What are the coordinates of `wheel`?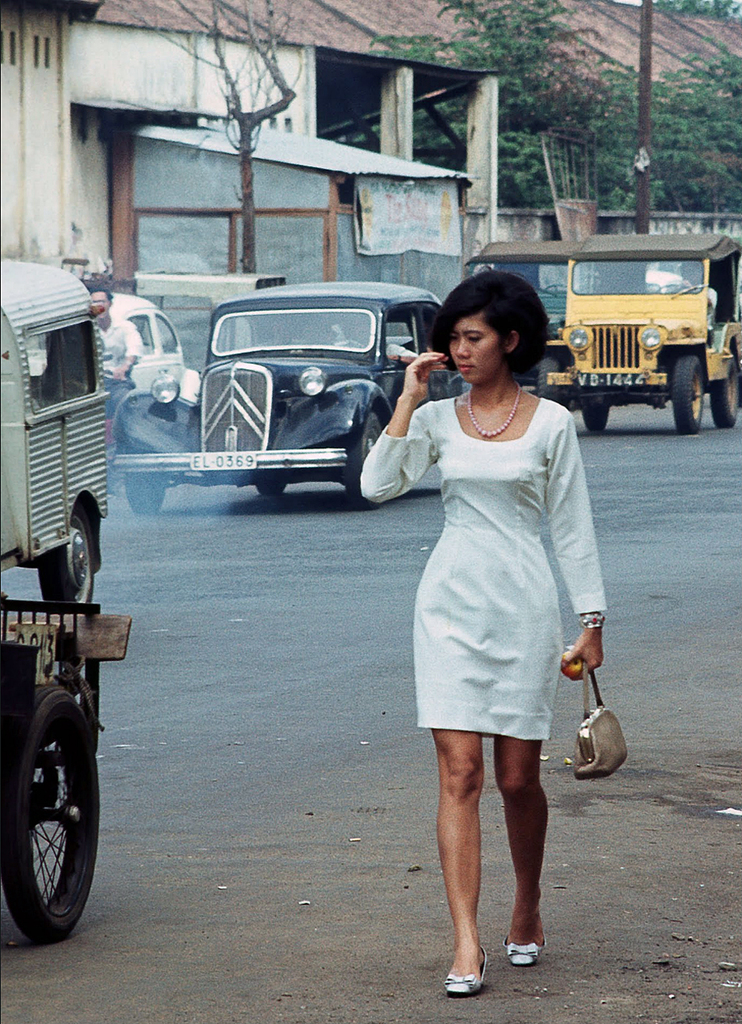
(x1=540, y1=357, x2=561, y2=403).
